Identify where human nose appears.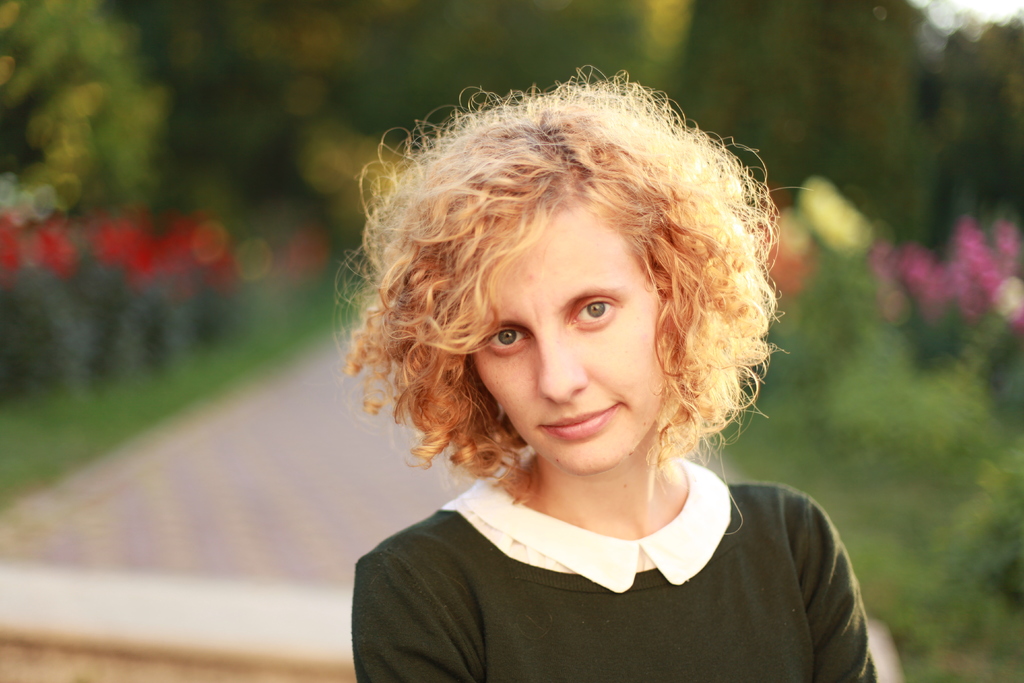
Appears at l=535, t=334, r=588, b=413.
